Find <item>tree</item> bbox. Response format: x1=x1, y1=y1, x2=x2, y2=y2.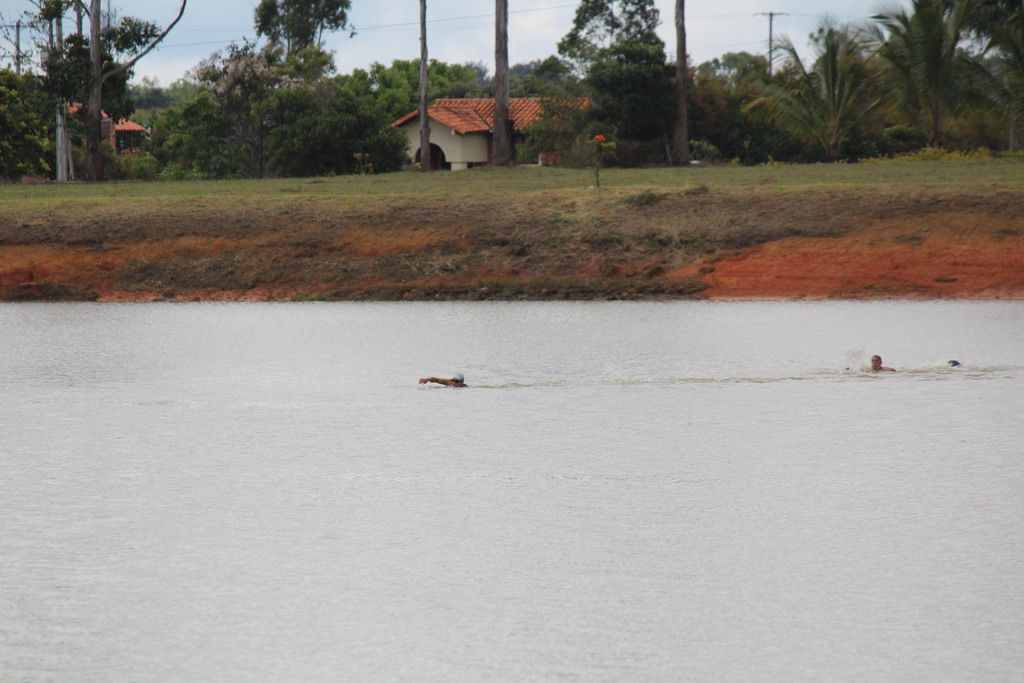
x1=138, y1=81, x2=254, y2=181.
